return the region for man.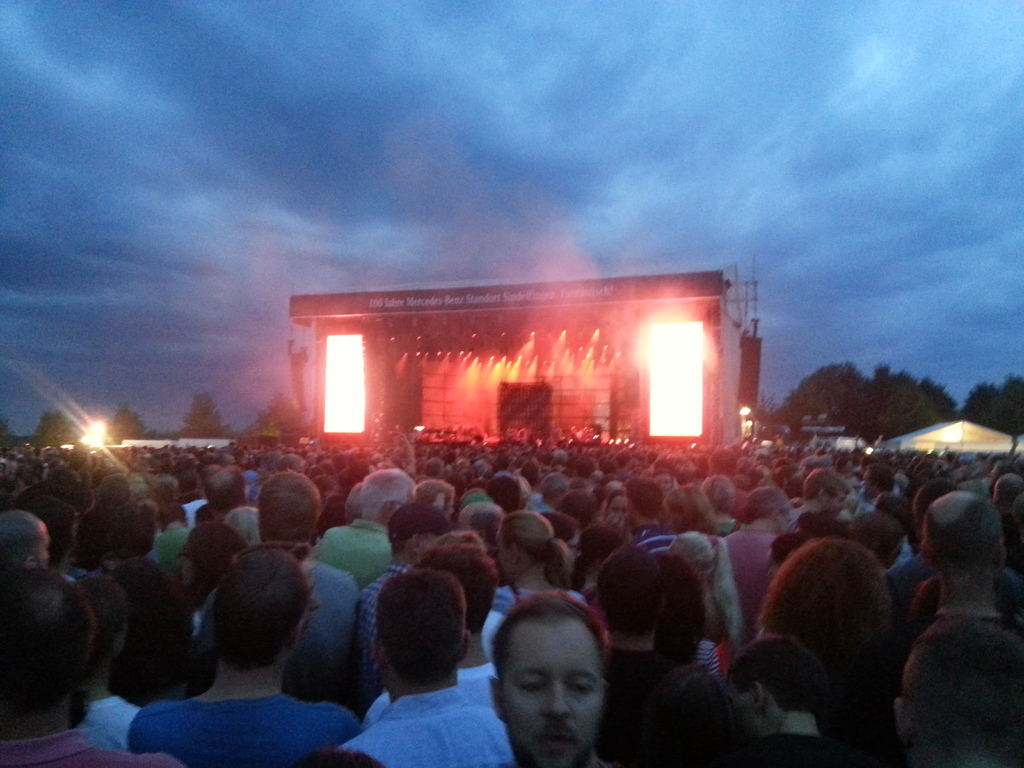
region(902, 490, 1023, 767).
